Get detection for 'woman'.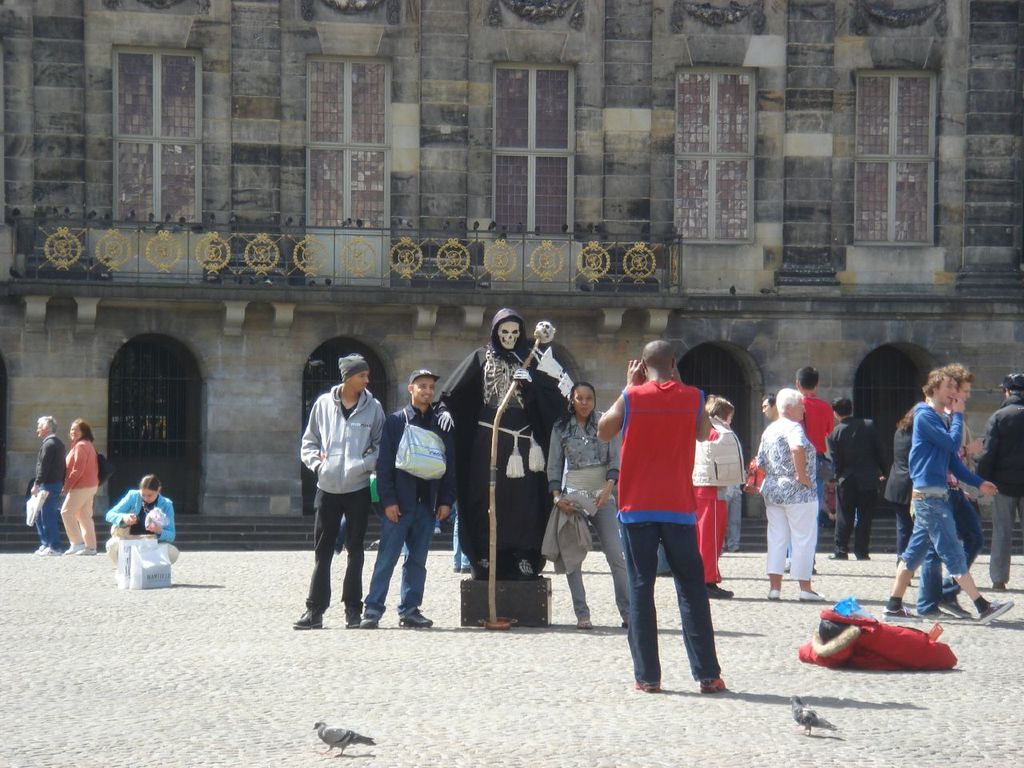
Detection: [105, 474, 179, 564].
